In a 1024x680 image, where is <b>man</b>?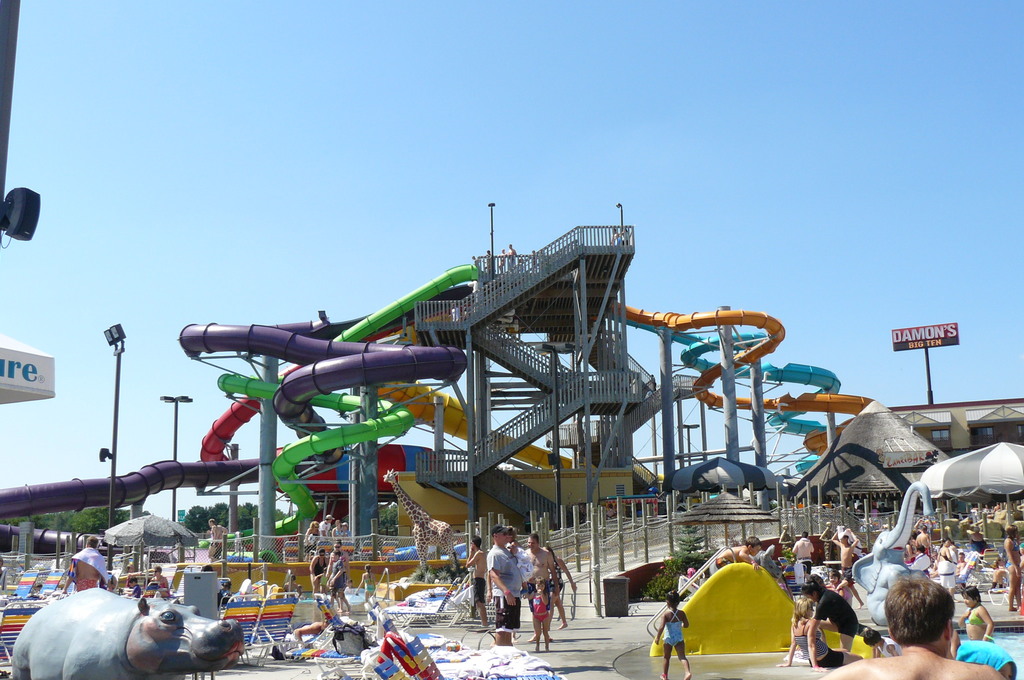
795,527,820,584.
